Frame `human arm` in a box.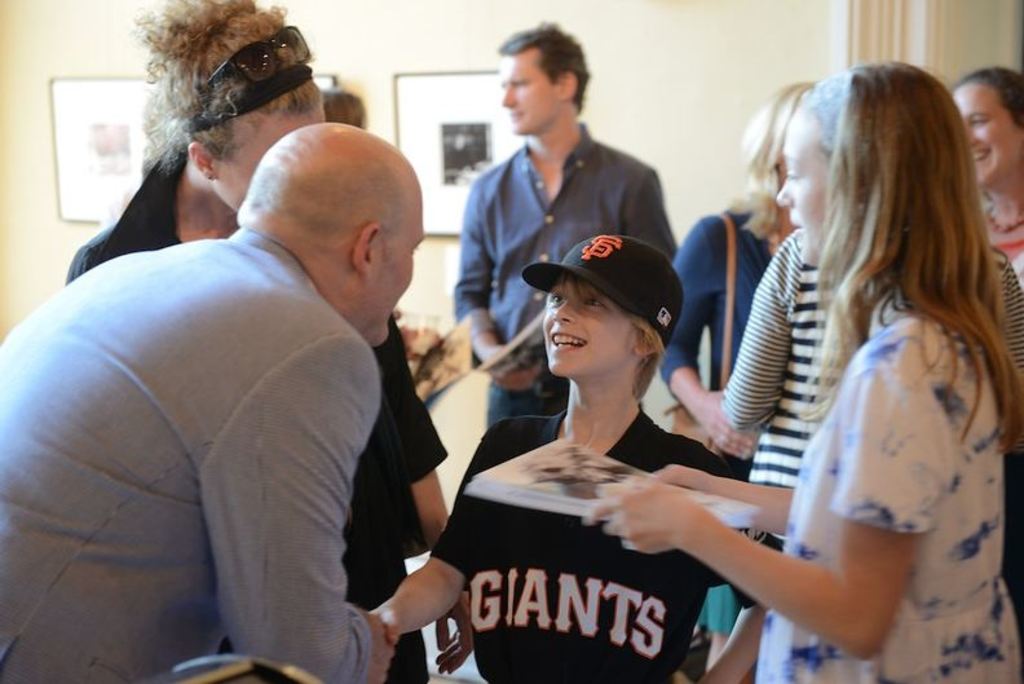
bbox=[718, 237, 787, 434].
